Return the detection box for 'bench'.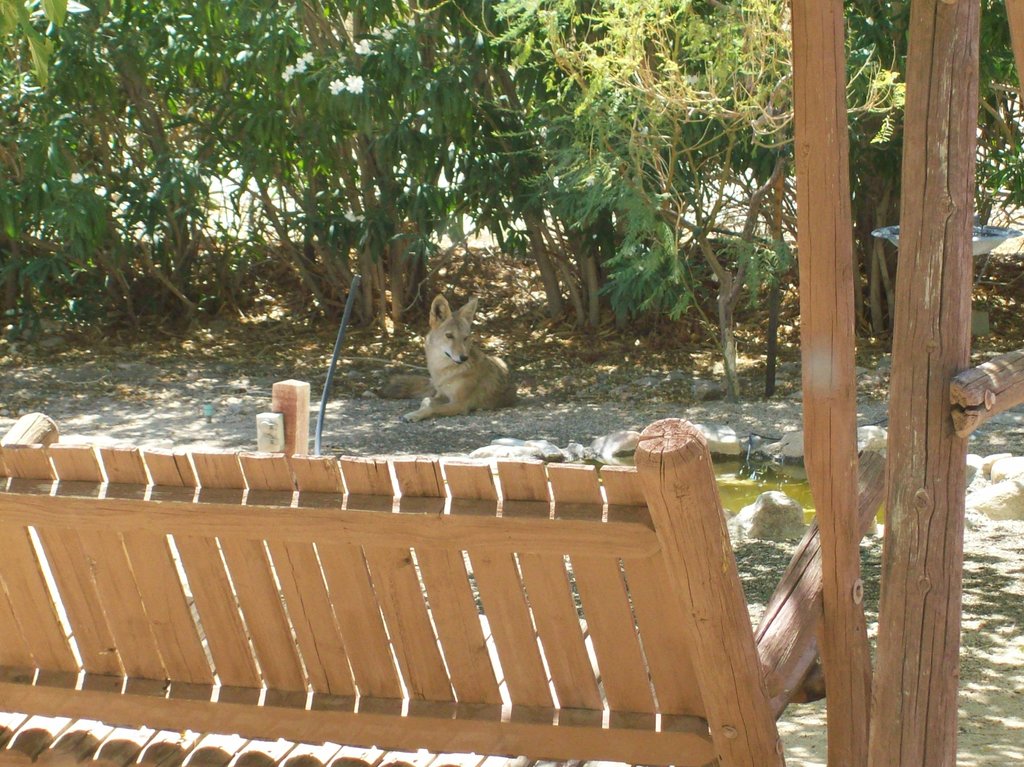
crop(0, 388, 844, 760).
